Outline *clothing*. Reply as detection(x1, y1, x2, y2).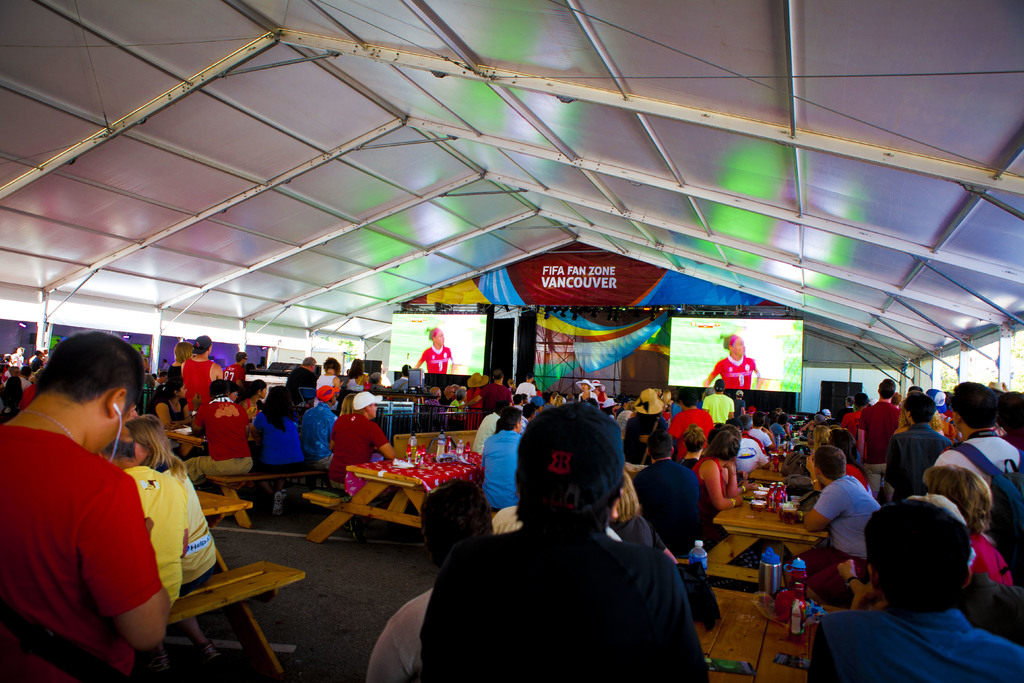
detection(180, 359, 216, 416).
